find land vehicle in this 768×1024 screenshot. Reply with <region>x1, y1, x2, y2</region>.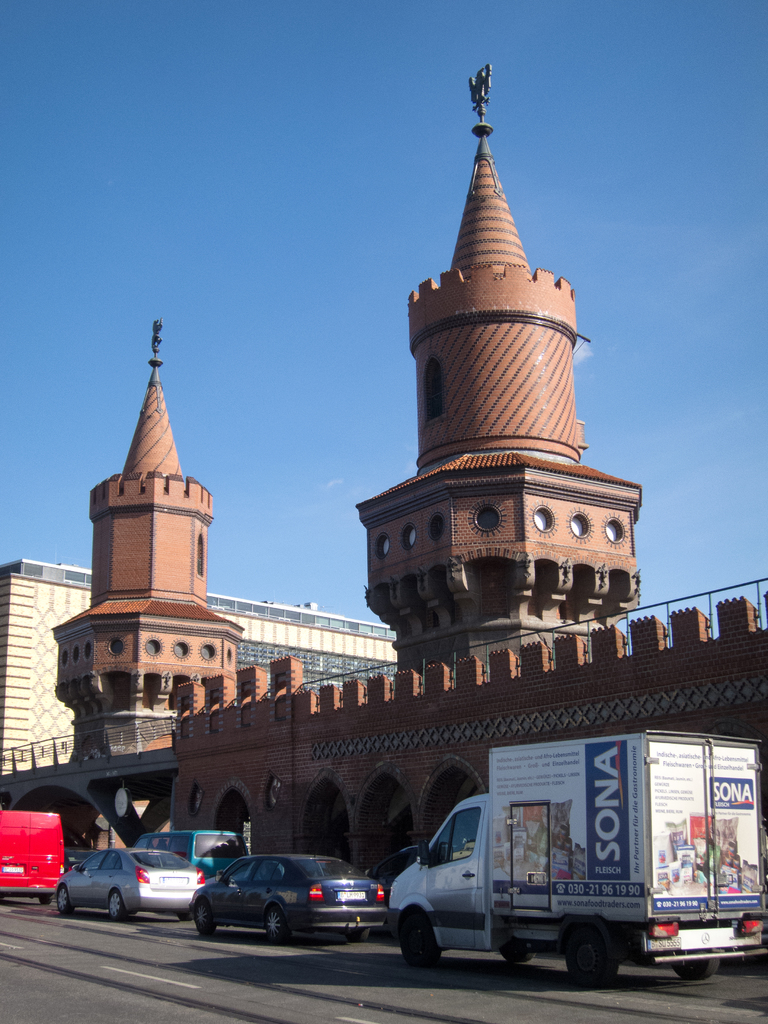
<region>0, 805, 67, 908</region>.
